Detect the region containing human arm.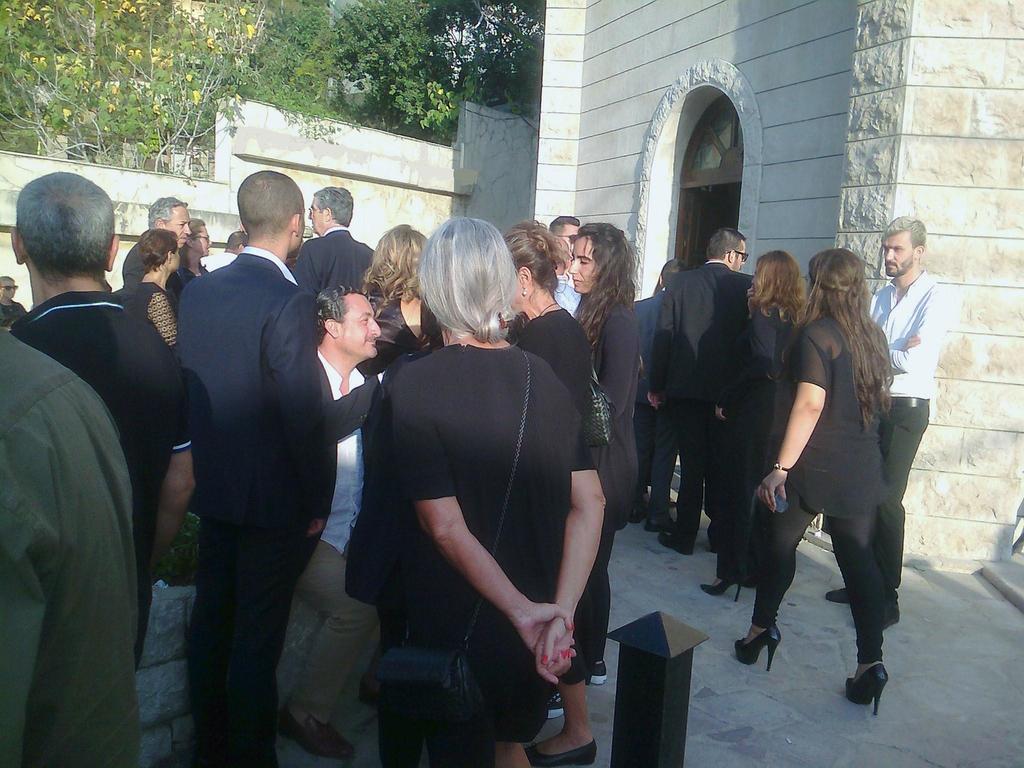
(323, 360, 393, 444).
